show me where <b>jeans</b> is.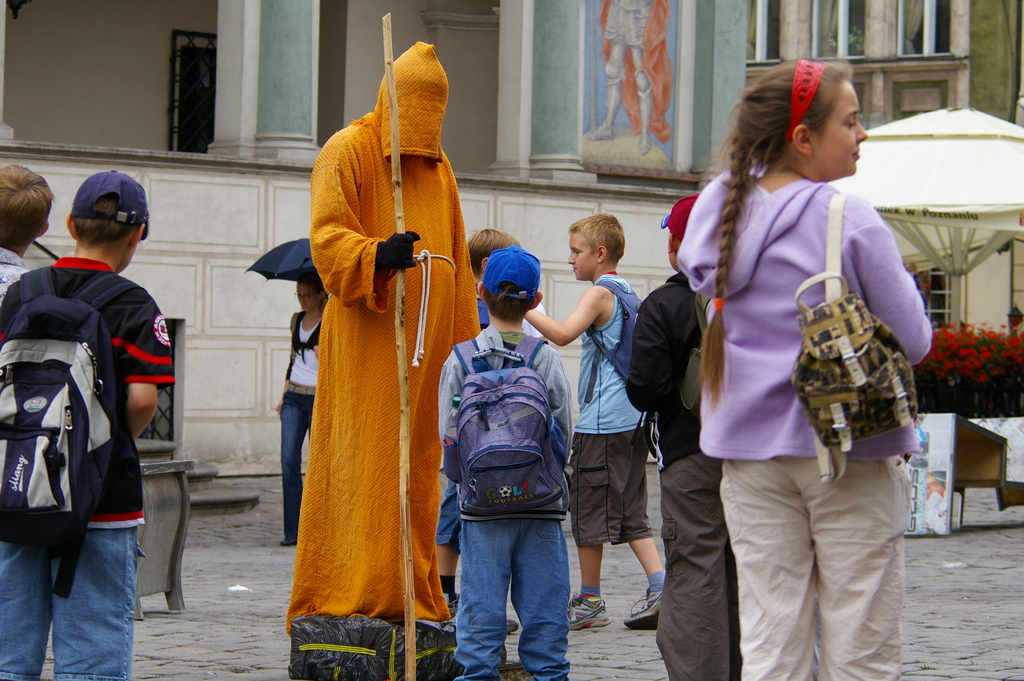
<b>jeans</b> is at Rect(0, 489, 148, 679).
